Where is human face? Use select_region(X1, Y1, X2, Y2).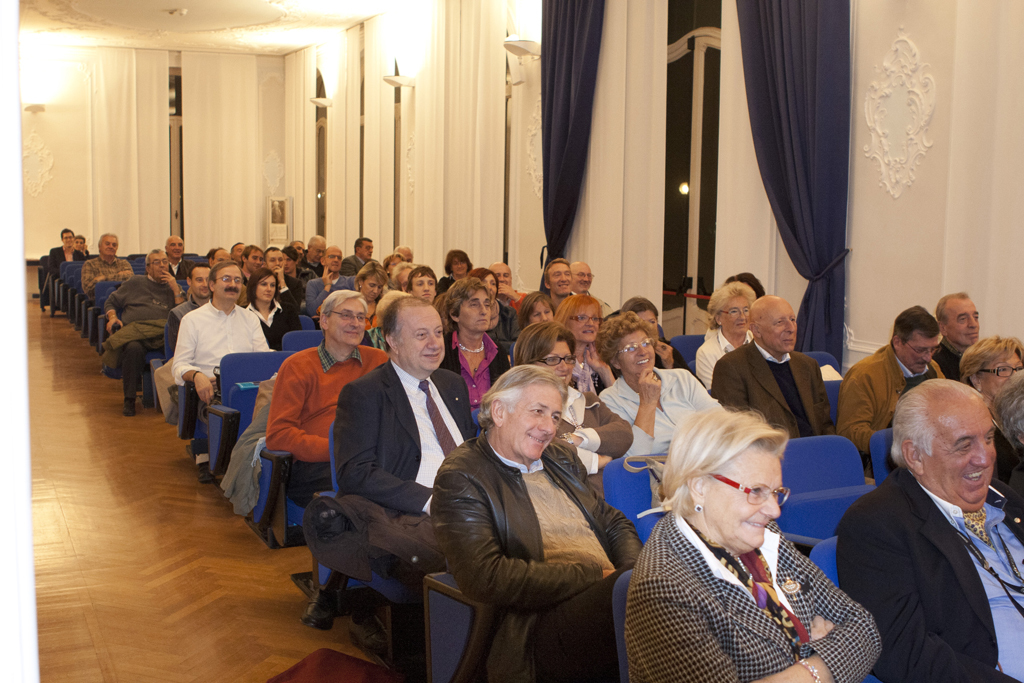
select_region(985, 340, 1023, 394).
